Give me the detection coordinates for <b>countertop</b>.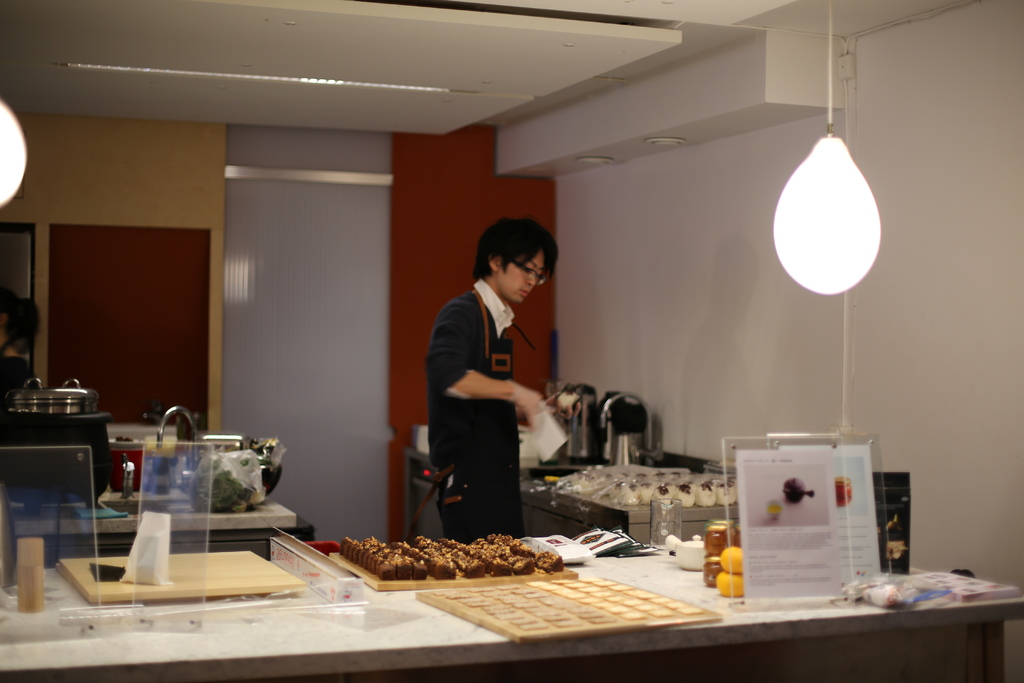
0 536 1023 682.
